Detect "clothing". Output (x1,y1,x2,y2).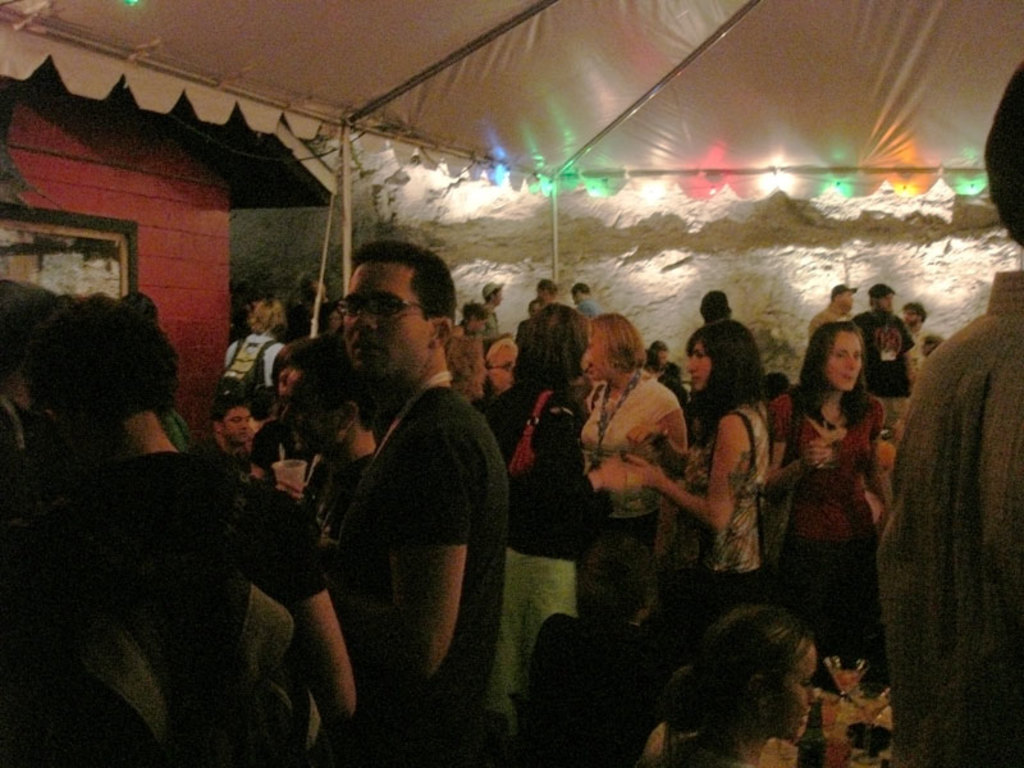
(856,311,913,425).
